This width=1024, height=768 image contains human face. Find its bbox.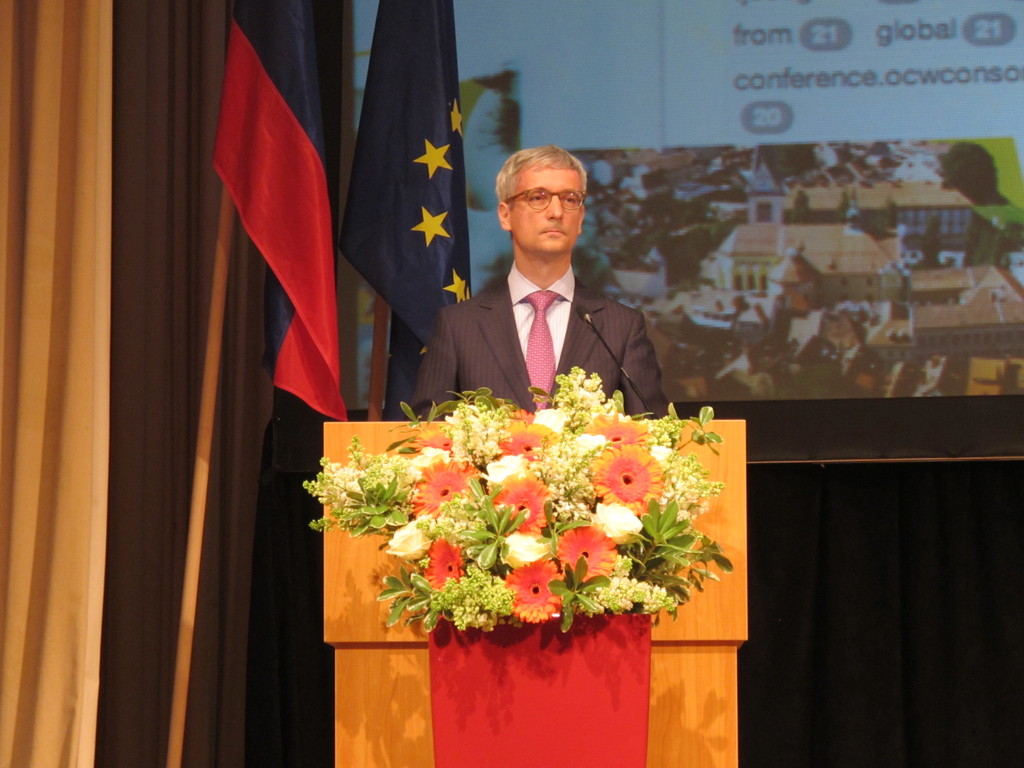
(left=508, top=163, right=579, bottom=252).
